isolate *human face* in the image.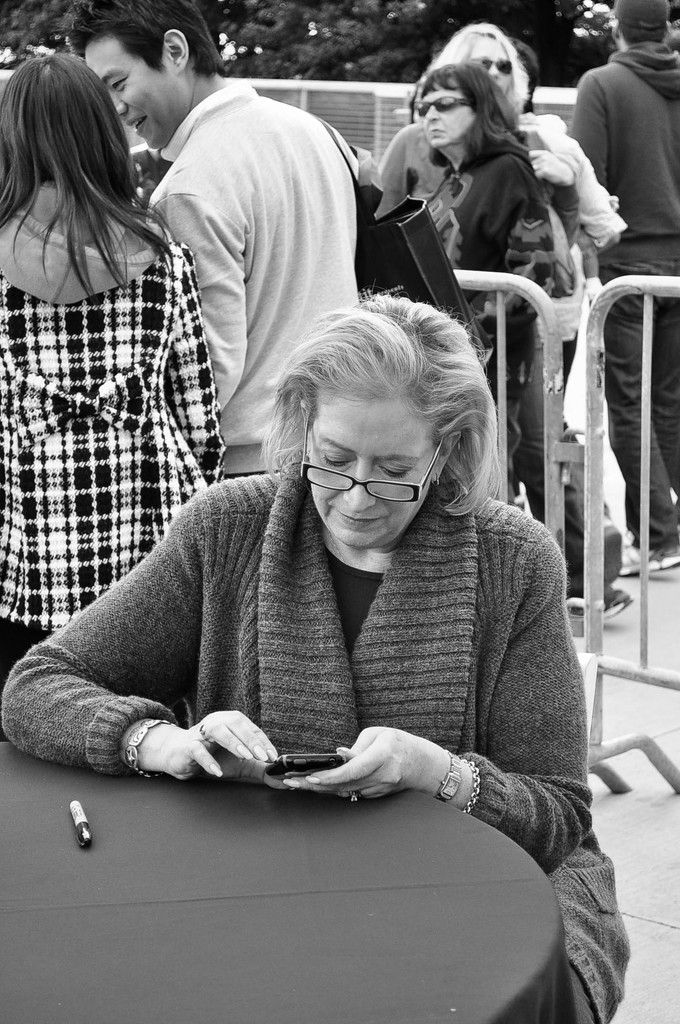
Isolated region: (82,29,172,155).
